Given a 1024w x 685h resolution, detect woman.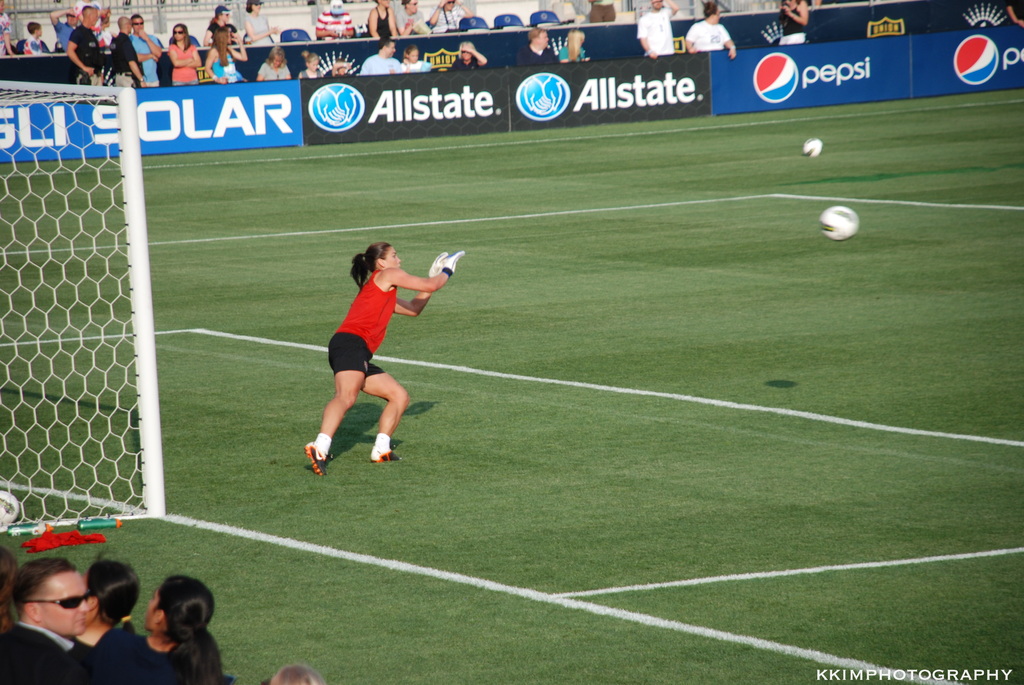
box=[297, 228, 445, 484].
